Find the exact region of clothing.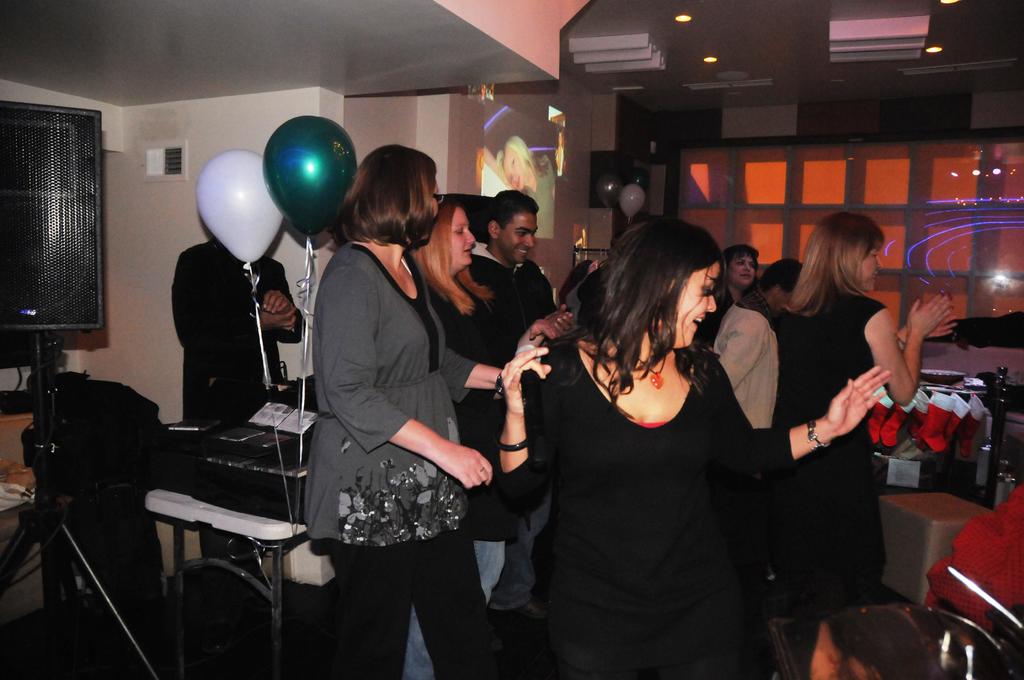
Exact region: 509,264,782,668.
